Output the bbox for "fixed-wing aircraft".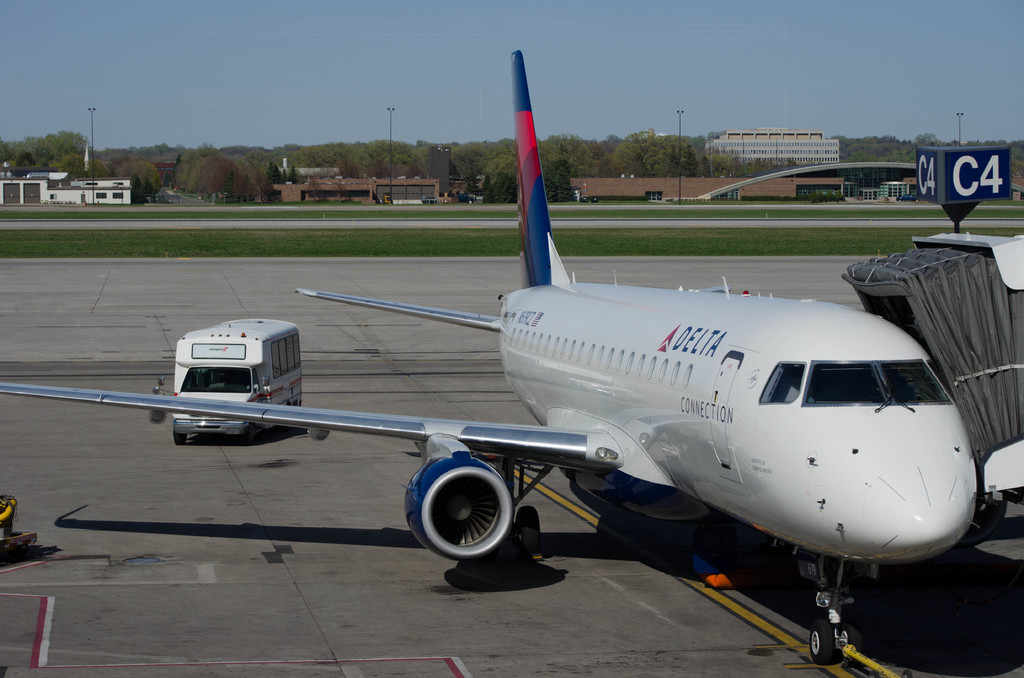
(left=0, top=51, right=979, bottom=661).
